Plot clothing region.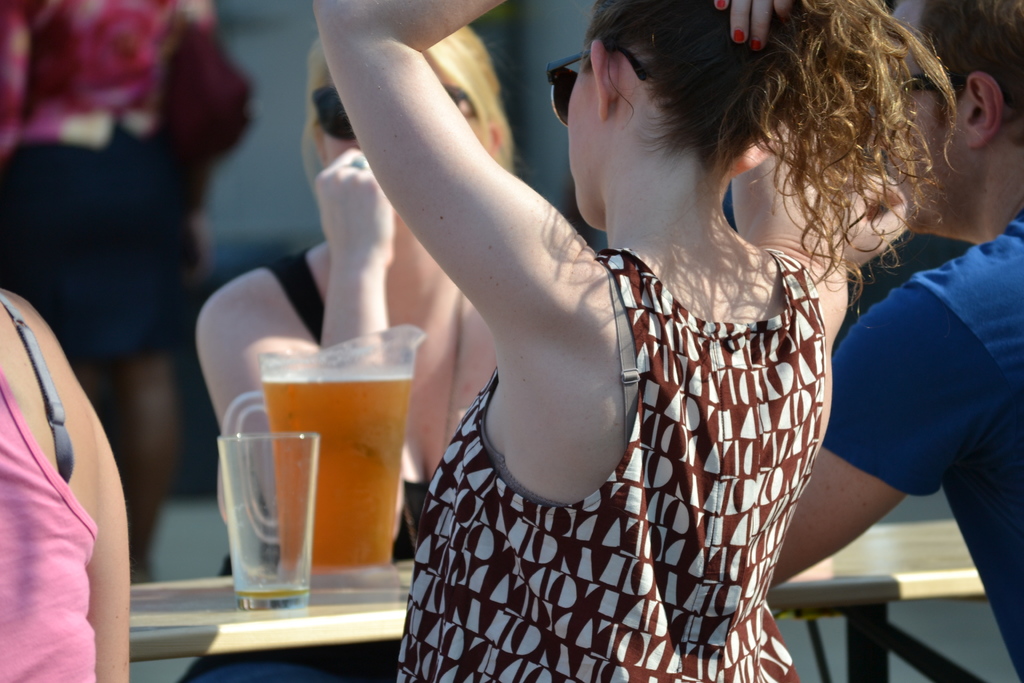
Plotted at <region>397, 248, 826, 682</region>.
